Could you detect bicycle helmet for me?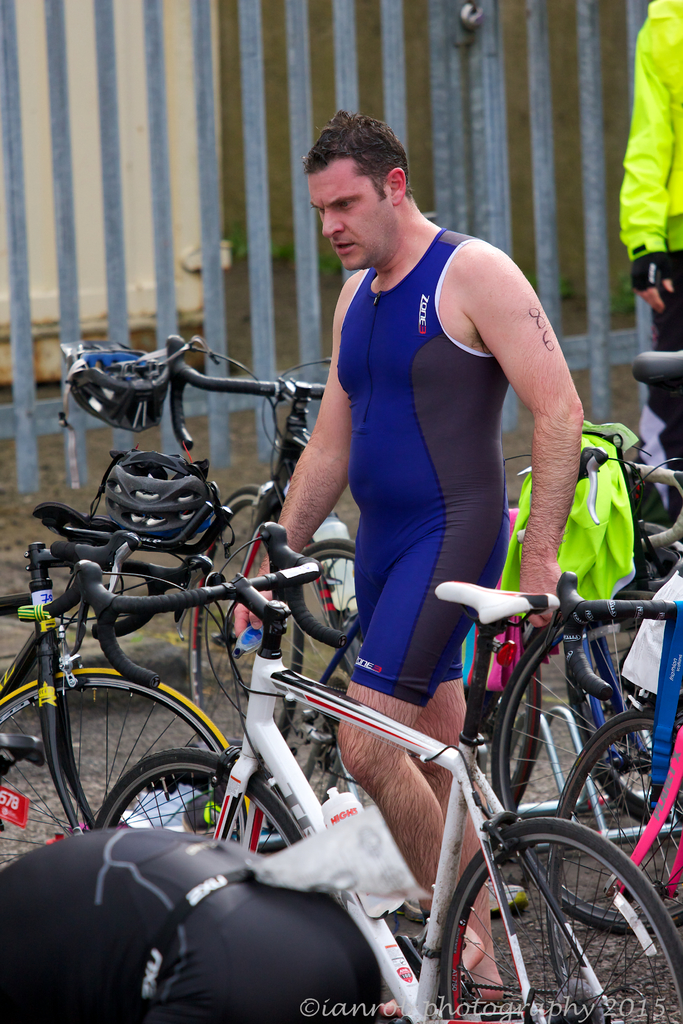
Detection result: [left=91, top=452, right=207, bottom=547].
